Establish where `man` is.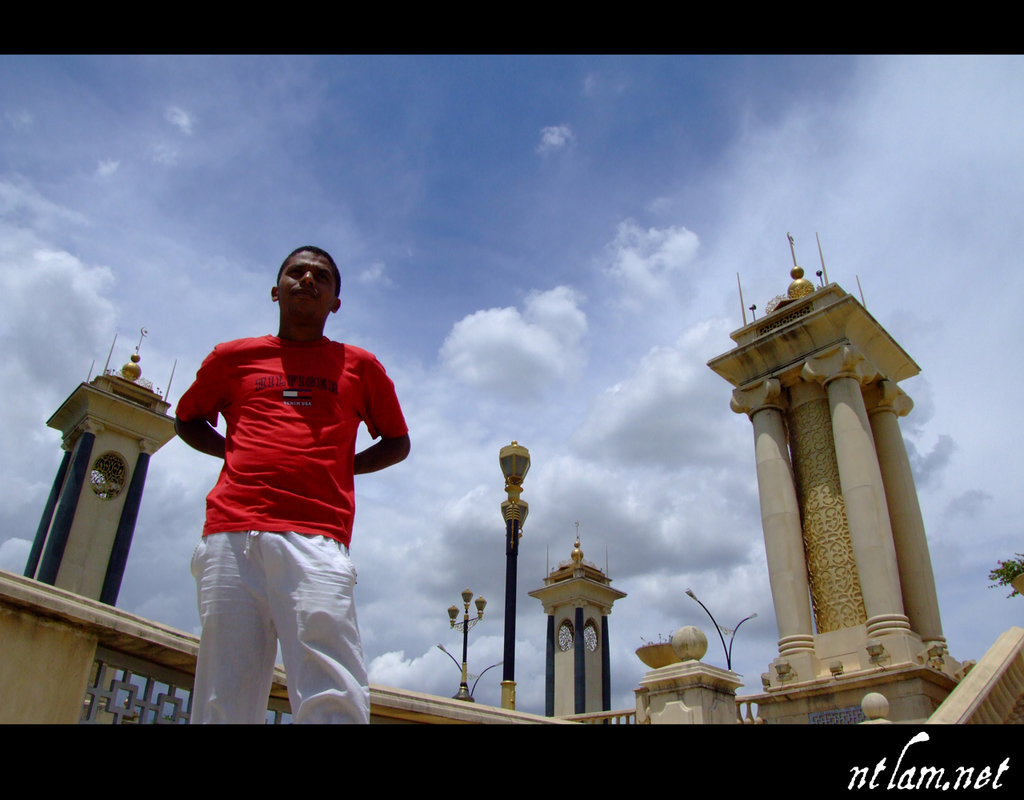
Established at (x1=139, y1=223, x2=407, y2=774).
